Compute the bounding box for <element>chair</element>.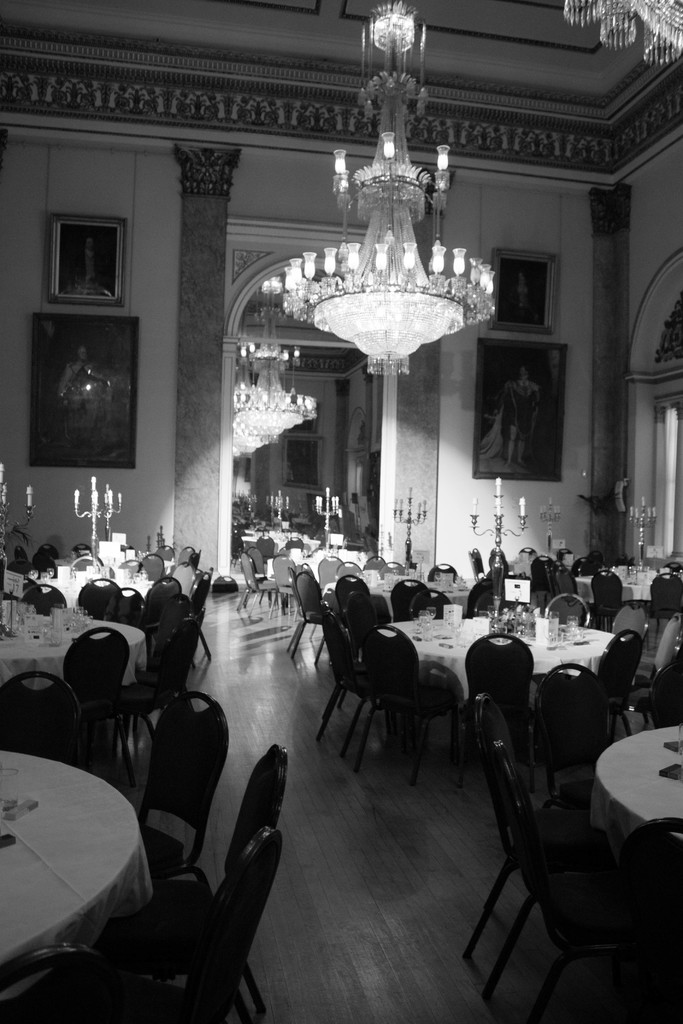
l=644, t=570, r=682, b=645.
